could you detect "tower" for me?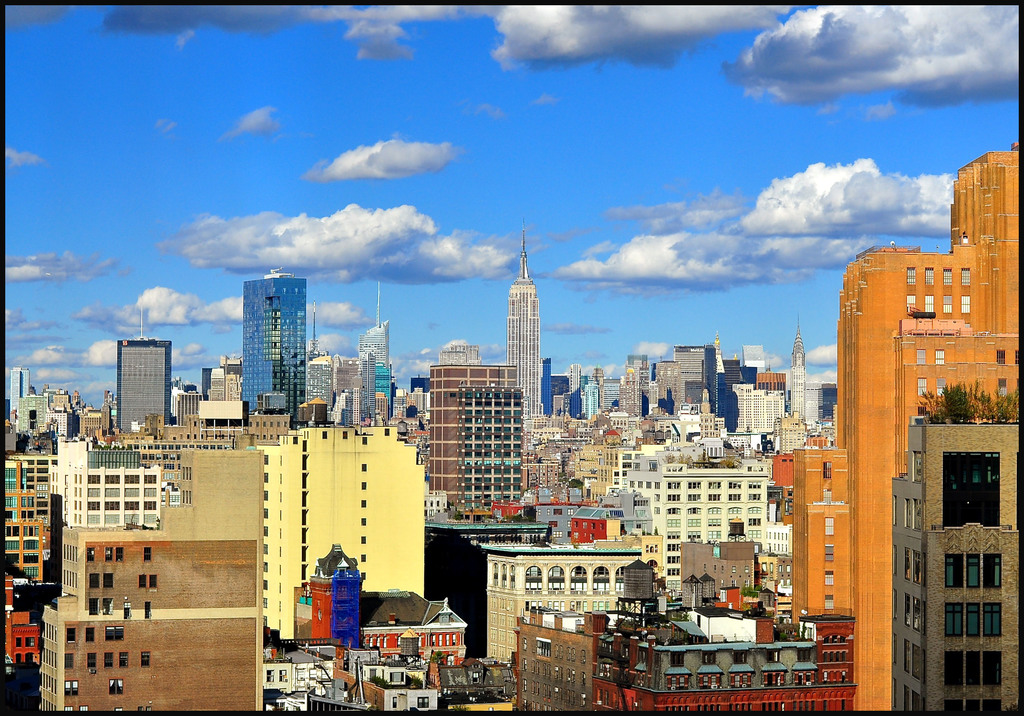
Detection result: bbox=(788, 317, 806, 418).
